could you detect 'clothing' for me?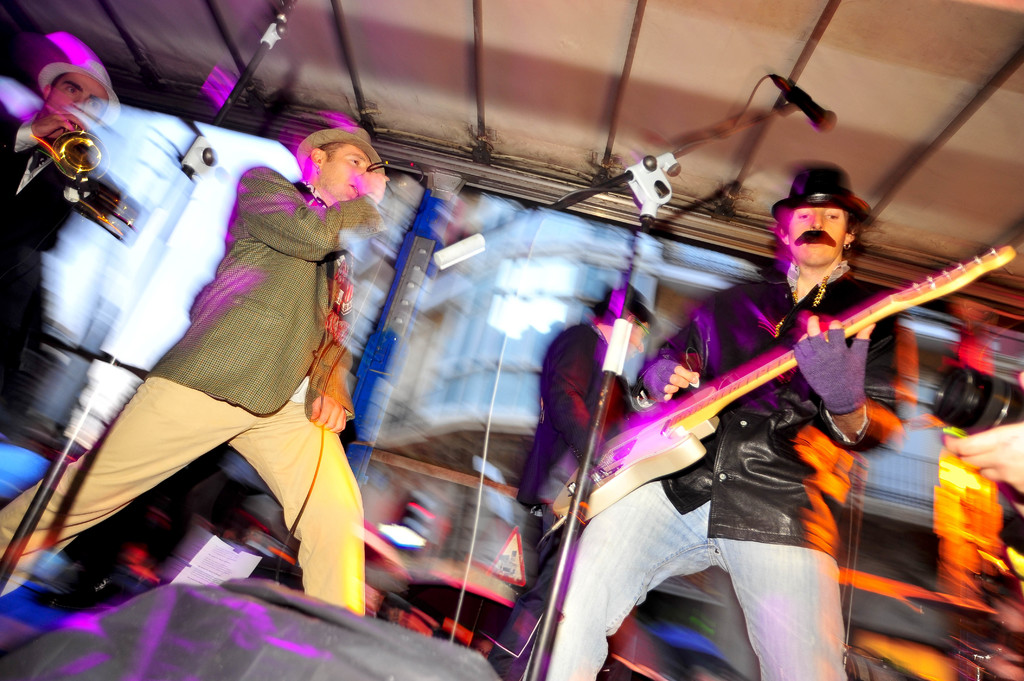
Detection result: (540, 251, 912, 680).
